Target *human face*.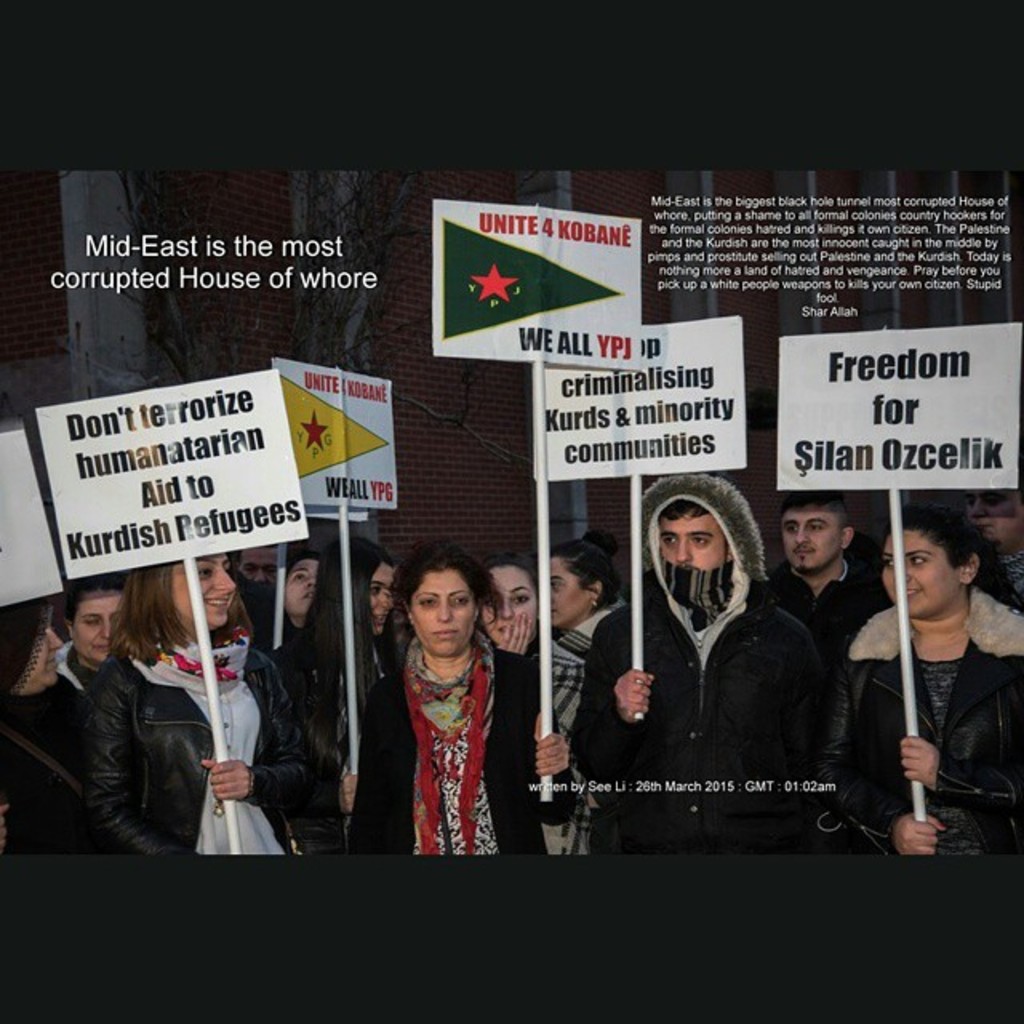
Target region: region(243, 544, 278, 586).
